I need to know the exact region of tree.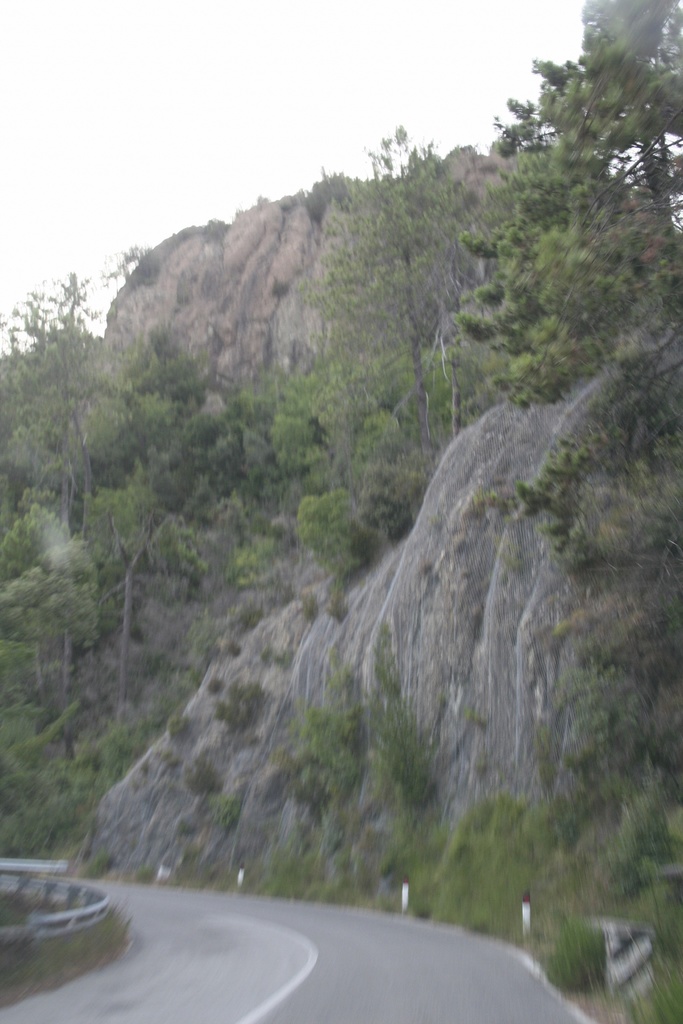
Region: bbox=[192, 402, 257, 580].
